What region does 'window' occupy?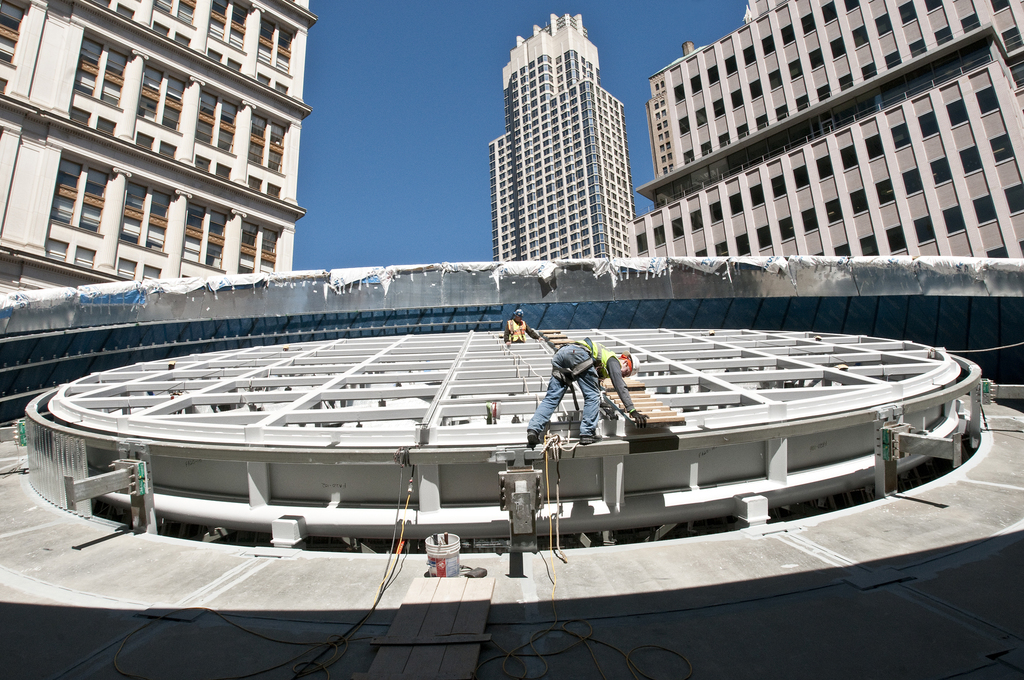
pyautogui.locateOnScreen(986, 131, 1014, 165).
